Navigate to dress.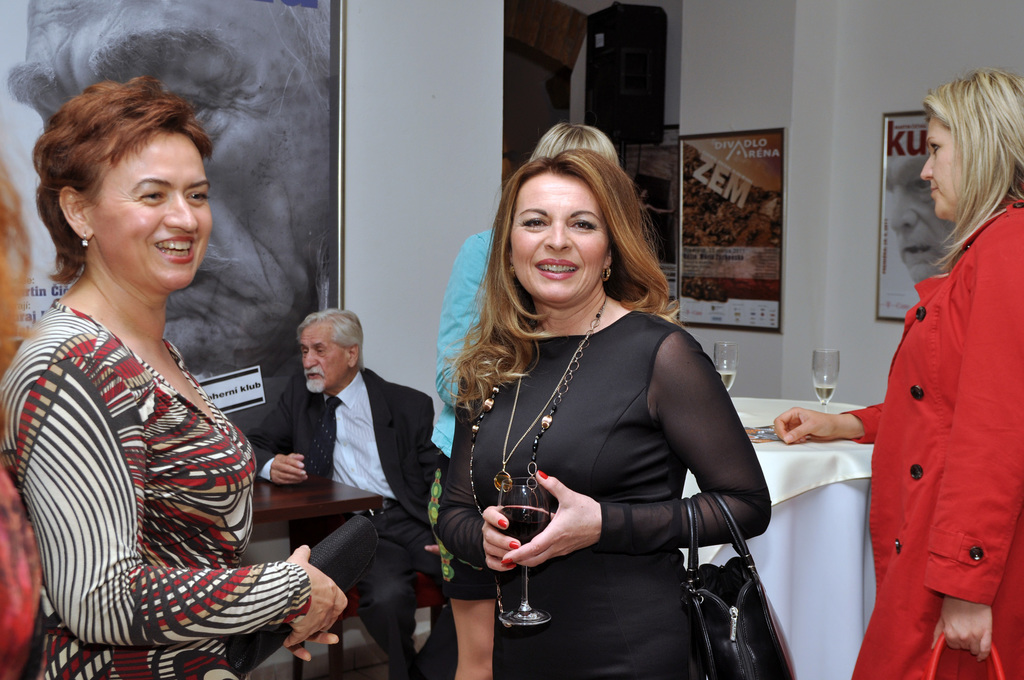
Navigation target: detection(855, 194, 1023, 679).
